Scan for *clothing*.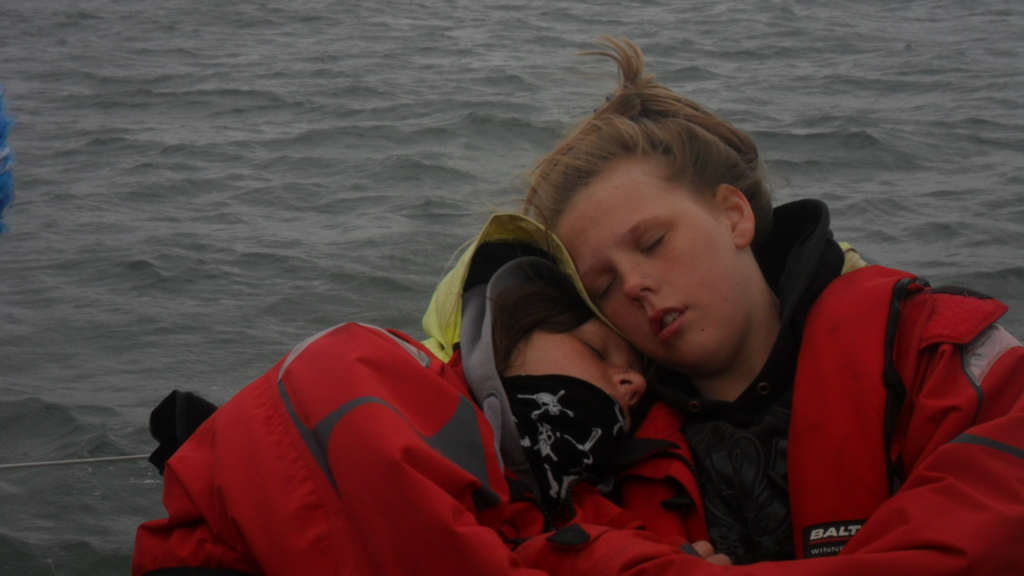
Scan result: [129,209,709,575].
